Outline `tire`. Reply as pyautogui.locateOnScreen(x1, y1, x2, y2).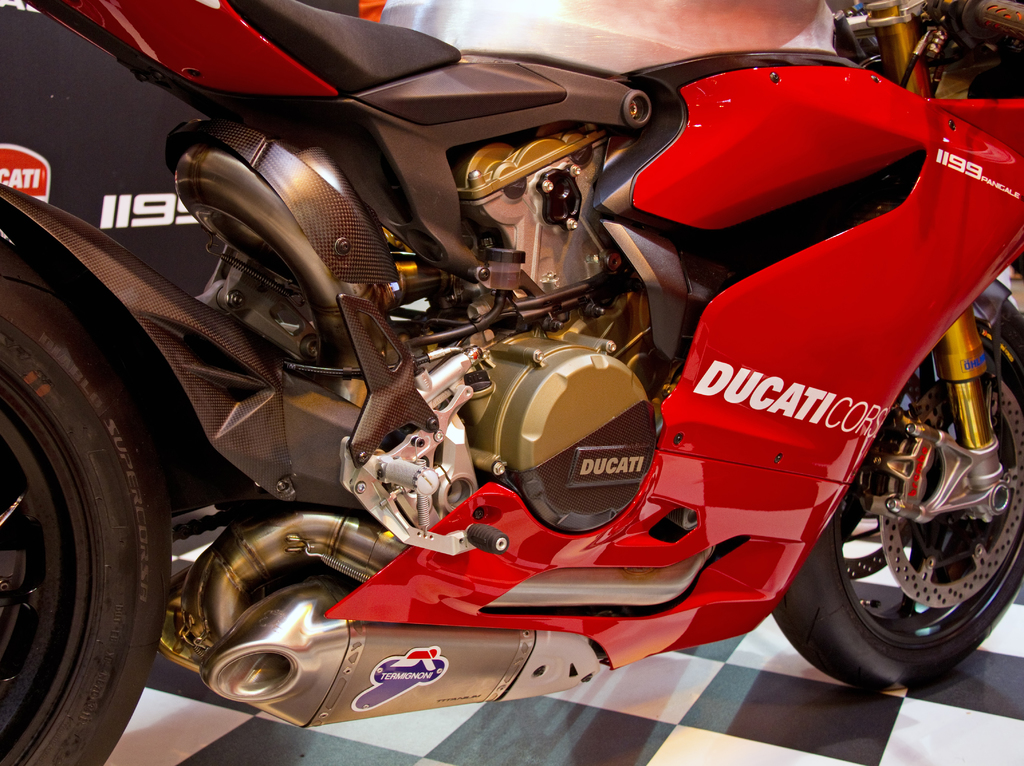
pyautogui.locateOnScreen(773, 274, 1023, 689).
